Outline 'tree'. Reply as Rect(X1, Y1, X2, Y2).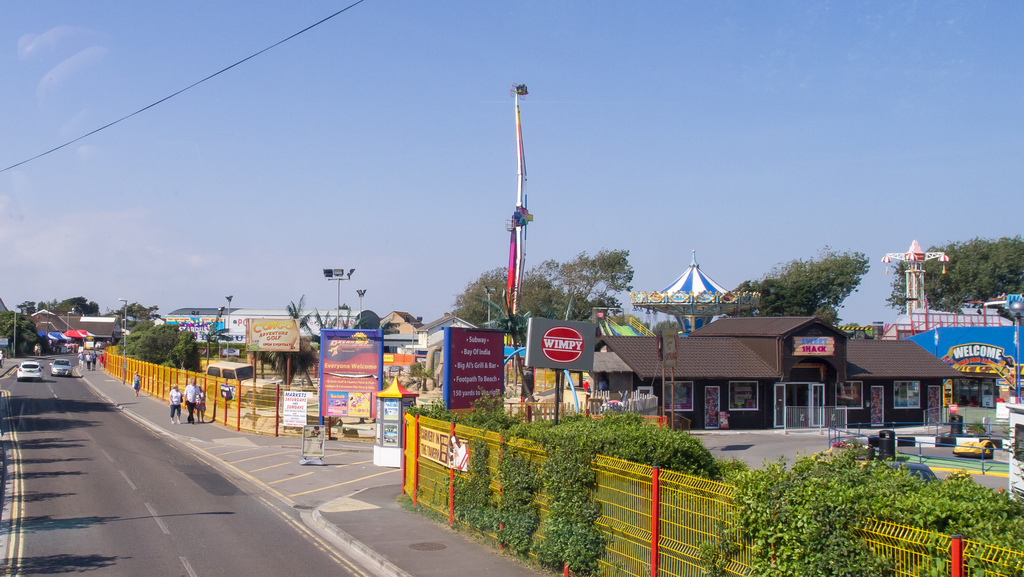
Rect(458, 237, 635, 335).
